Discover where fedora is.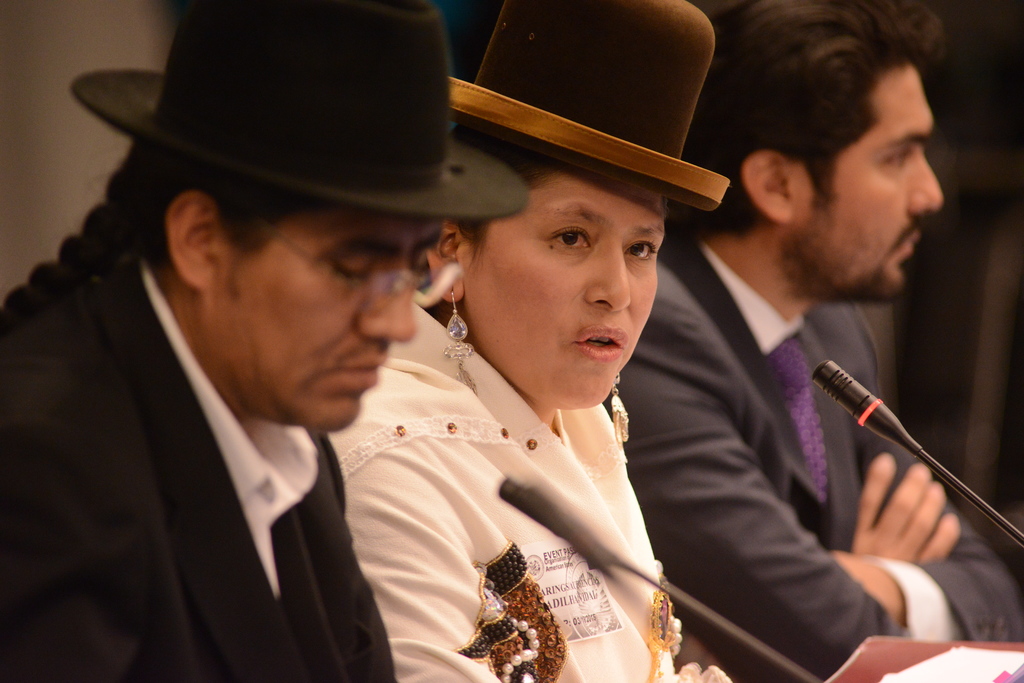
Discovered at select_region(68, 1, 523, 218).
